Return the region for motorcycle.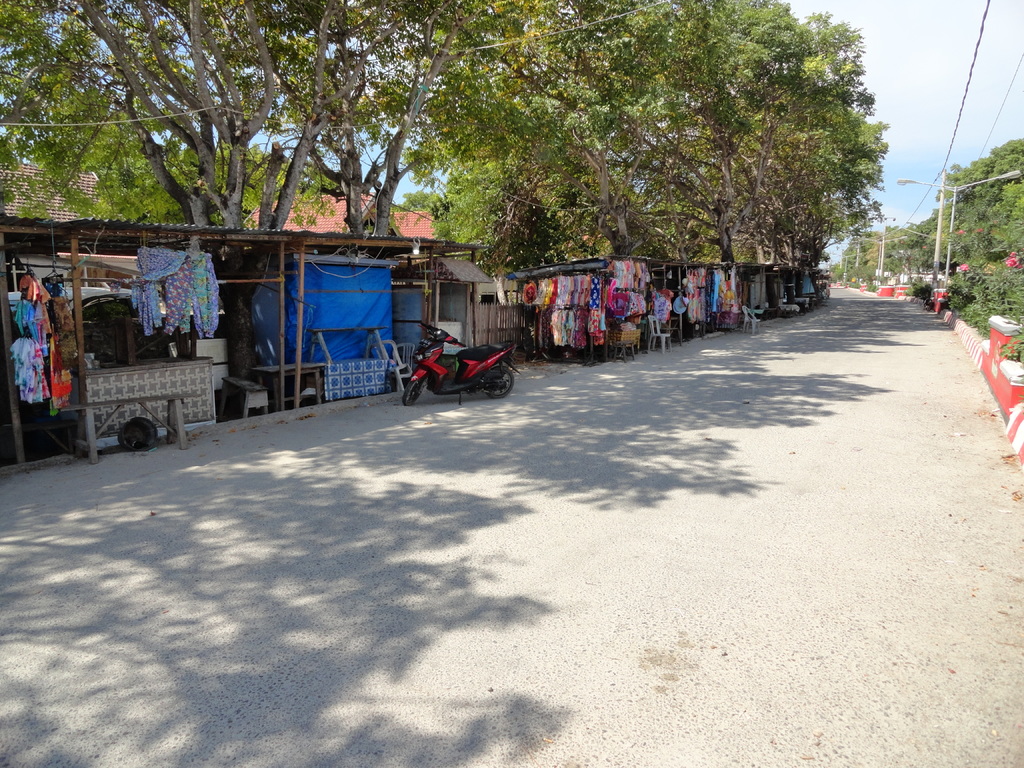
detection(397, 330, 511, 405).
